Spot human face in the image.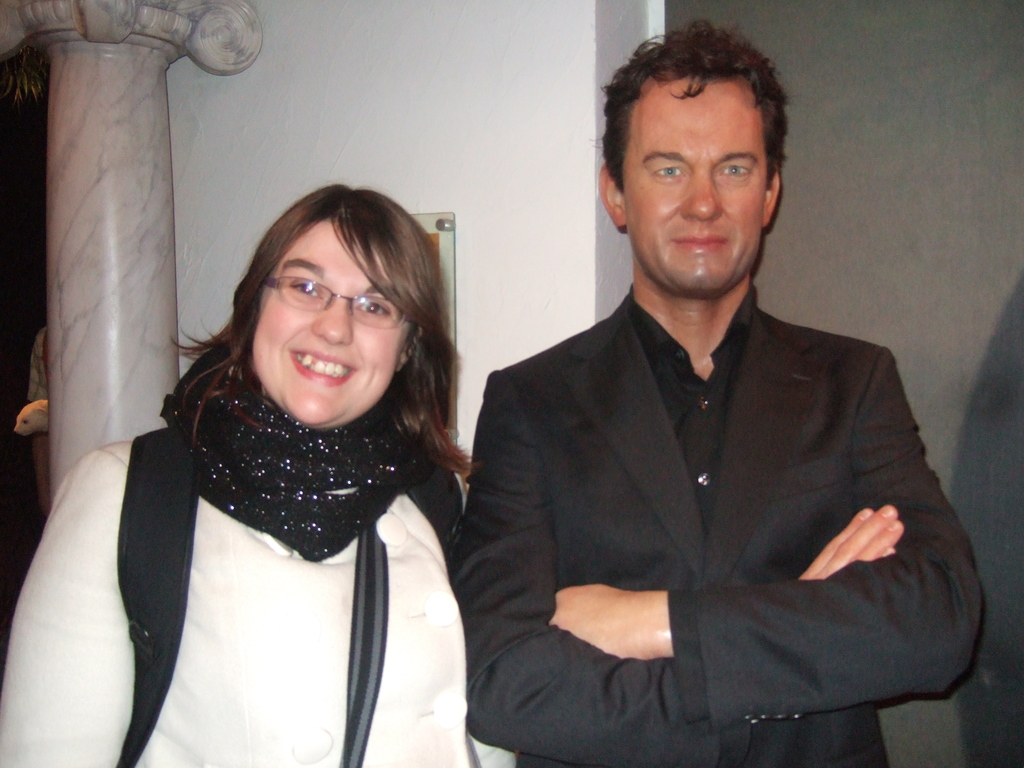
human face found at region(623, 80, 768, 297).
